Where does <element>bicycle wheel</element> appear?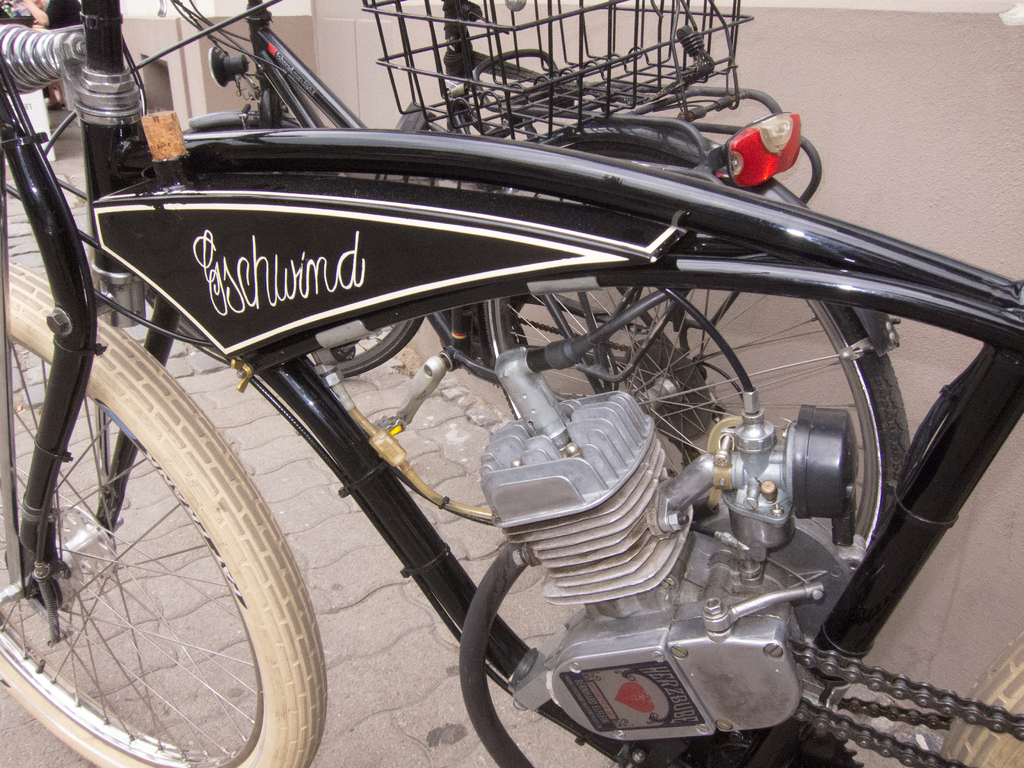
Appears at BBox(480, 135, 879, 547).
